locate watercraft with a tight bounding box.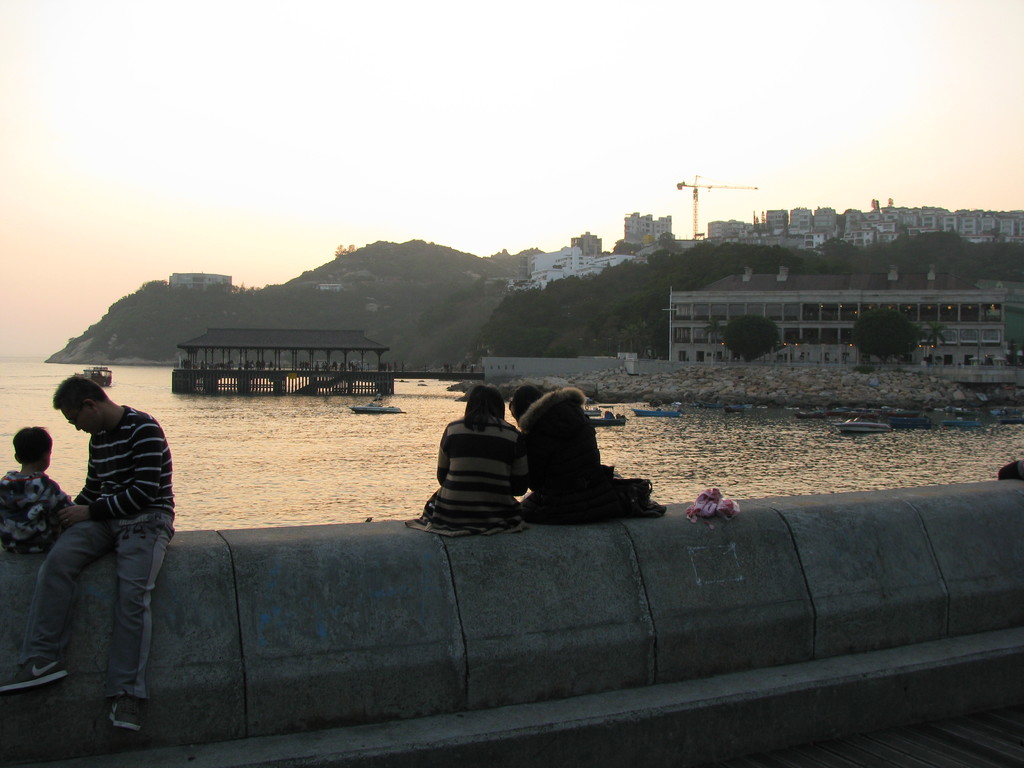
detection(77, 367, 113, 384).
